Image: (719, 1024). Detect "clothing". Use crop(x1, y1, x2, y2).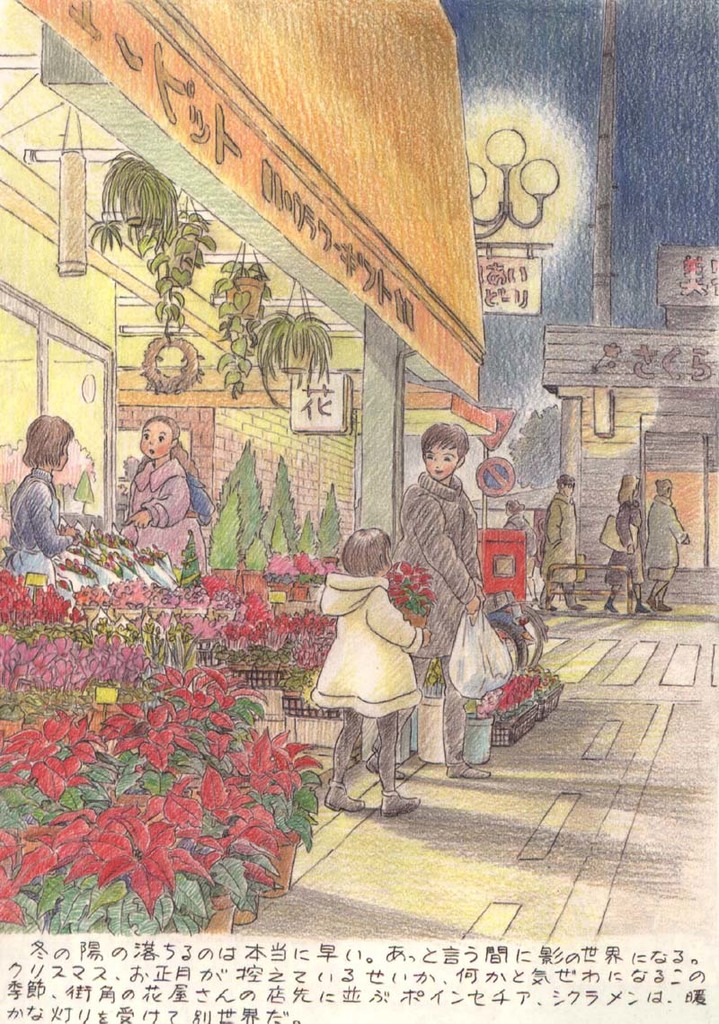
crop(605, 498, 649, 584).
